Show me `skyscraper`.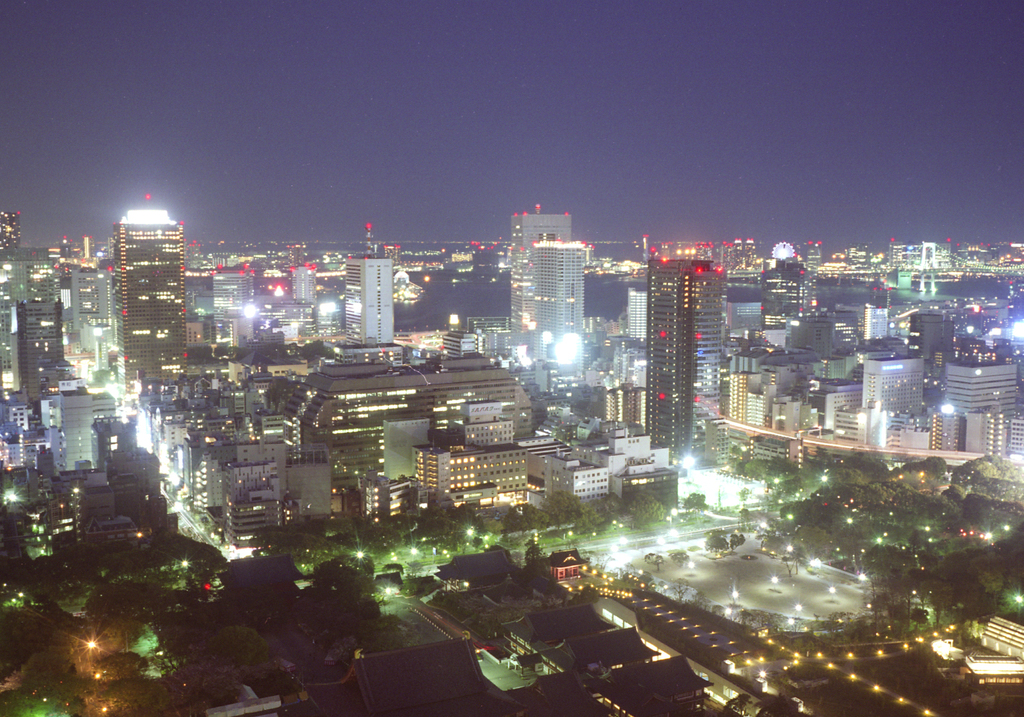
`skyscraper` is here: [left=886, top=239, right=966, bottom=300].
